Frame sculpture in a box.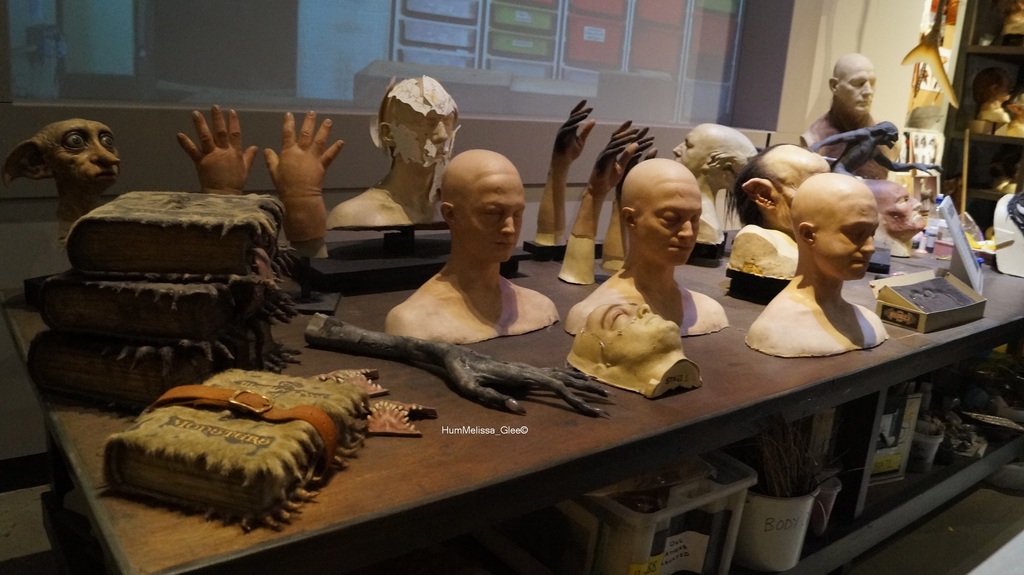
box=[800, 44, 911, 182].
